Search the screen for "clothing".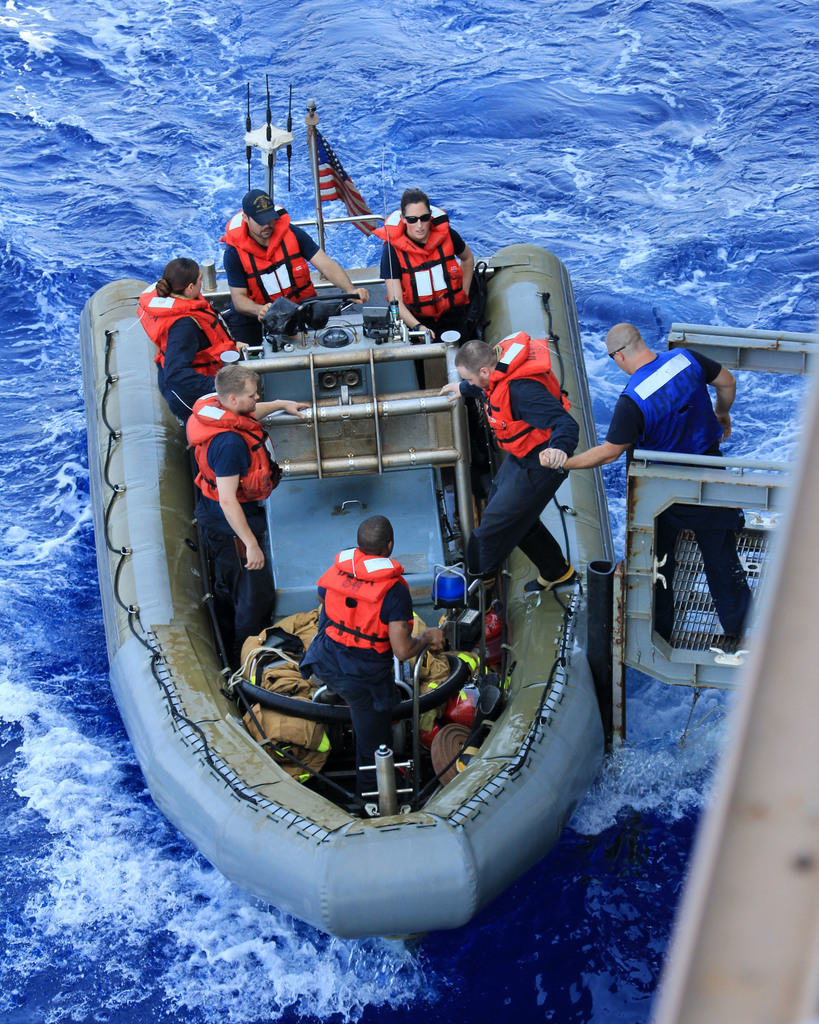
Found at 179 389 275 641.
